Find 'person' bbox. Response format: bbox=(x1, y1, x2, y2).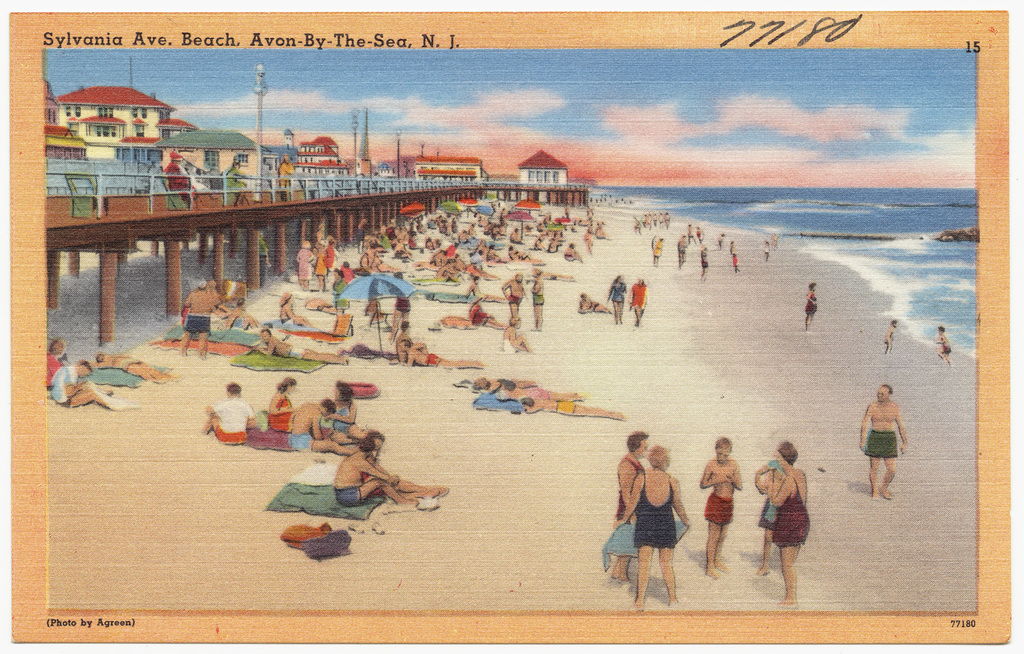
bbox=(606, 273, 625, 326).
